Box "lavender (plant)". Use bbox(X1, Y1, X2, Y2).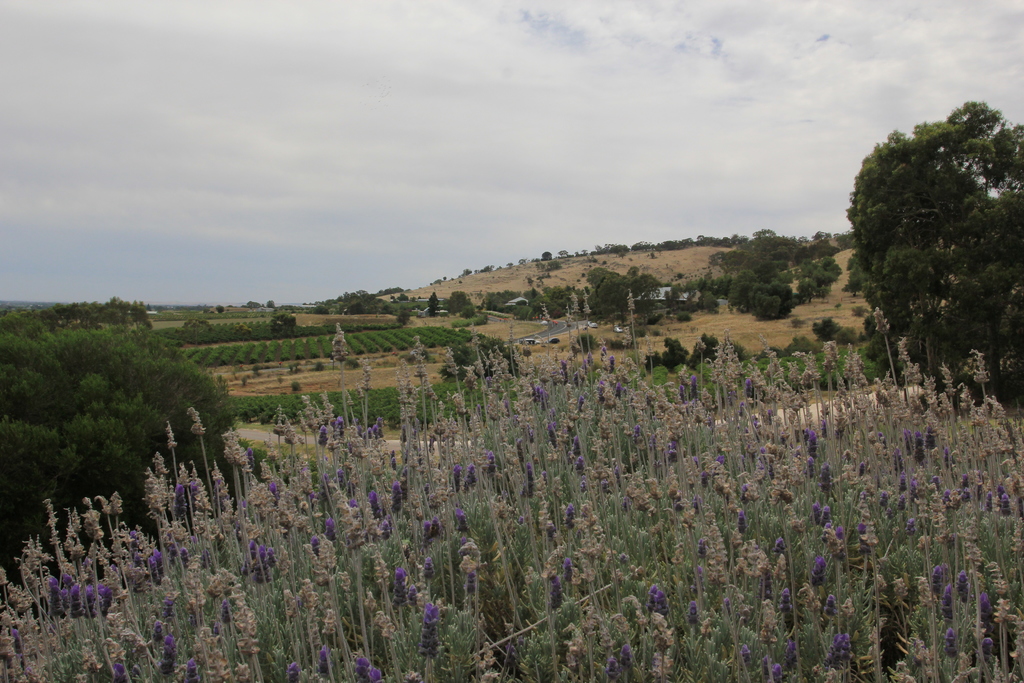
bbox(899, 477, 908, 498).
